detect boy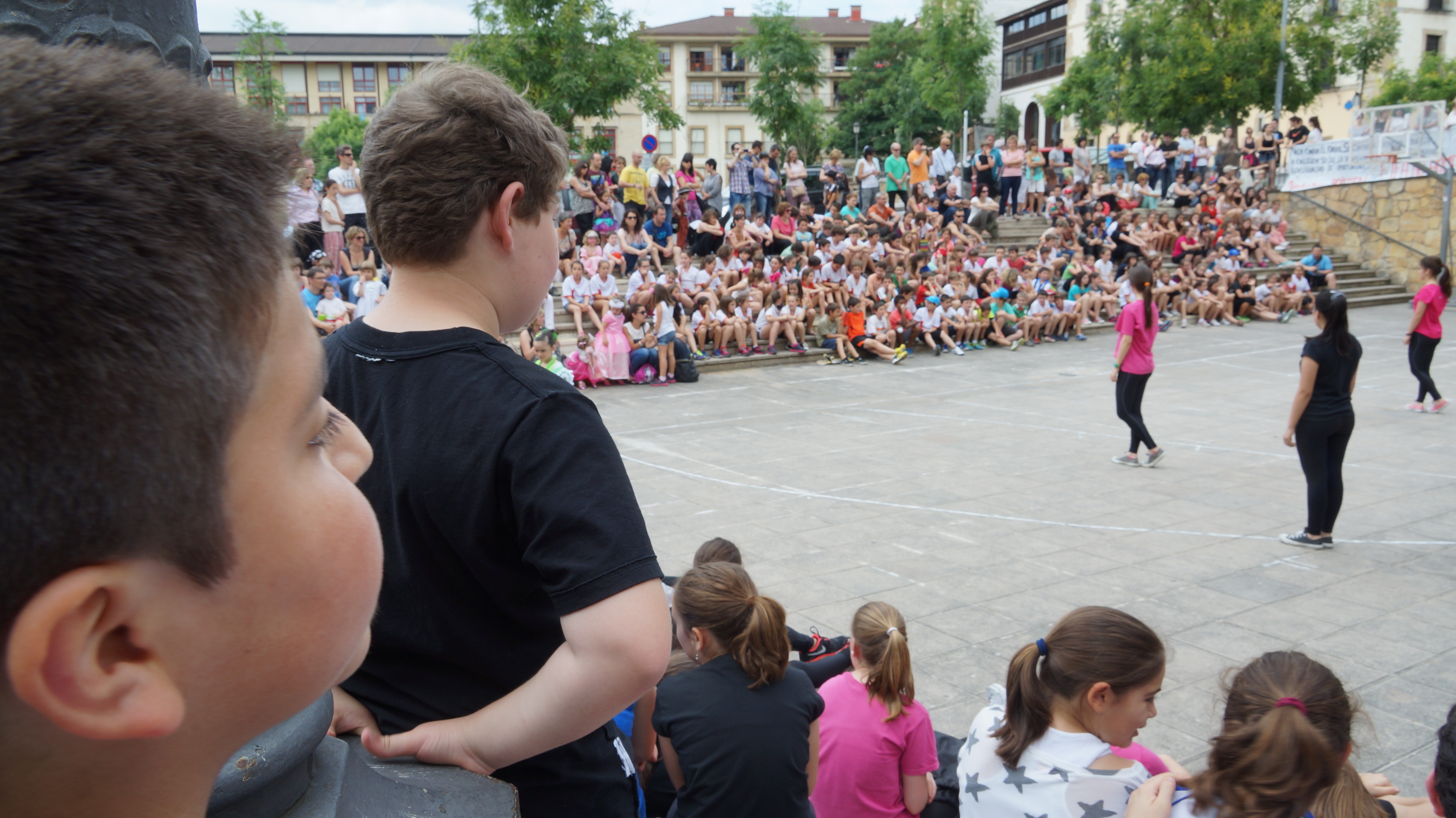
bbox=[0, 9, 115, 242]
